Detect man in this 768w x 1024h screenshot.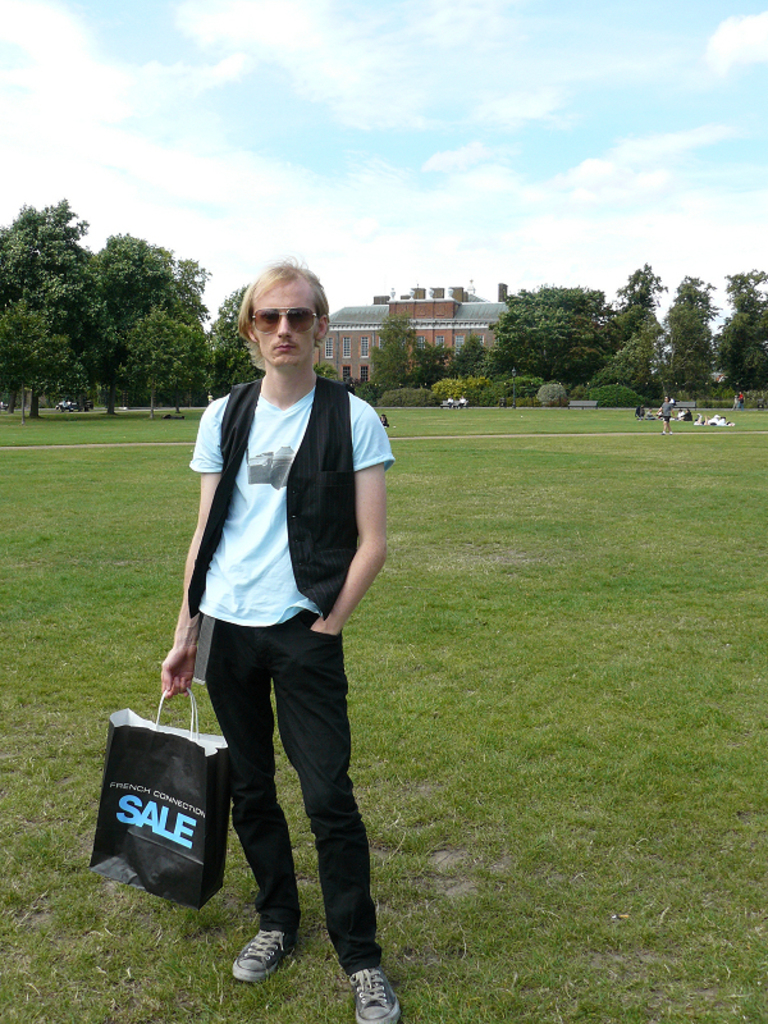
Detection: crop(164, 257, 412, 988).
